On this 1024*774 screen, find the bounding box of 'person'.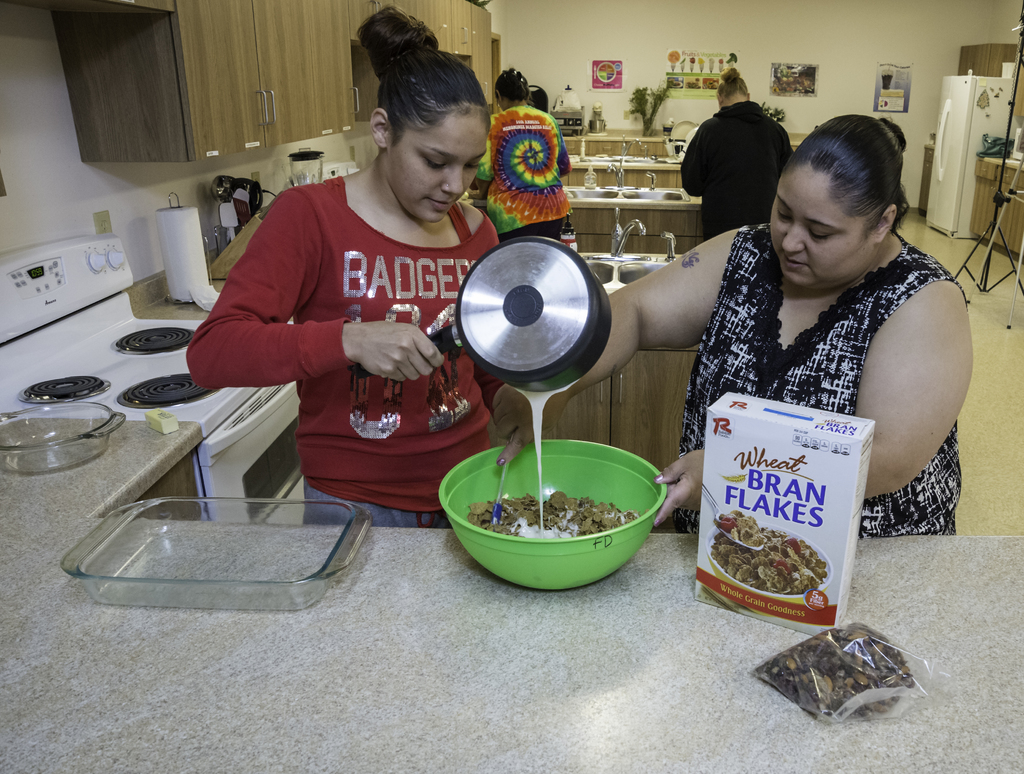
Bounding box: box=[210, 60, 506, 519].
